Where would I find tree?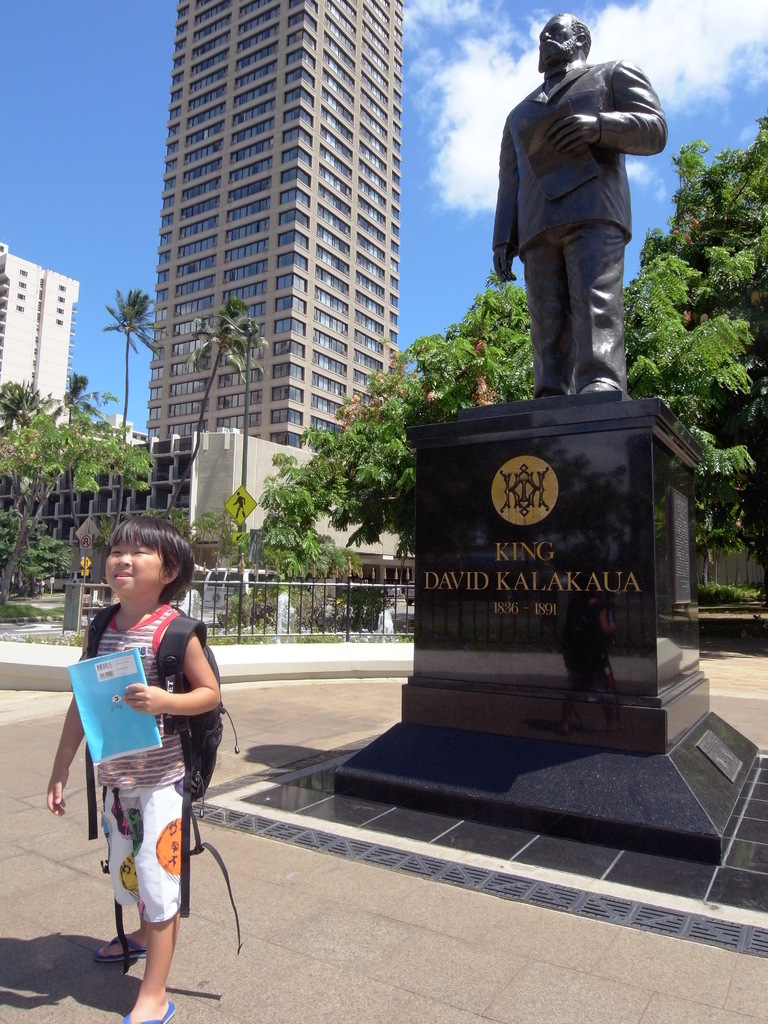
At [170, 291, 268, 520].
